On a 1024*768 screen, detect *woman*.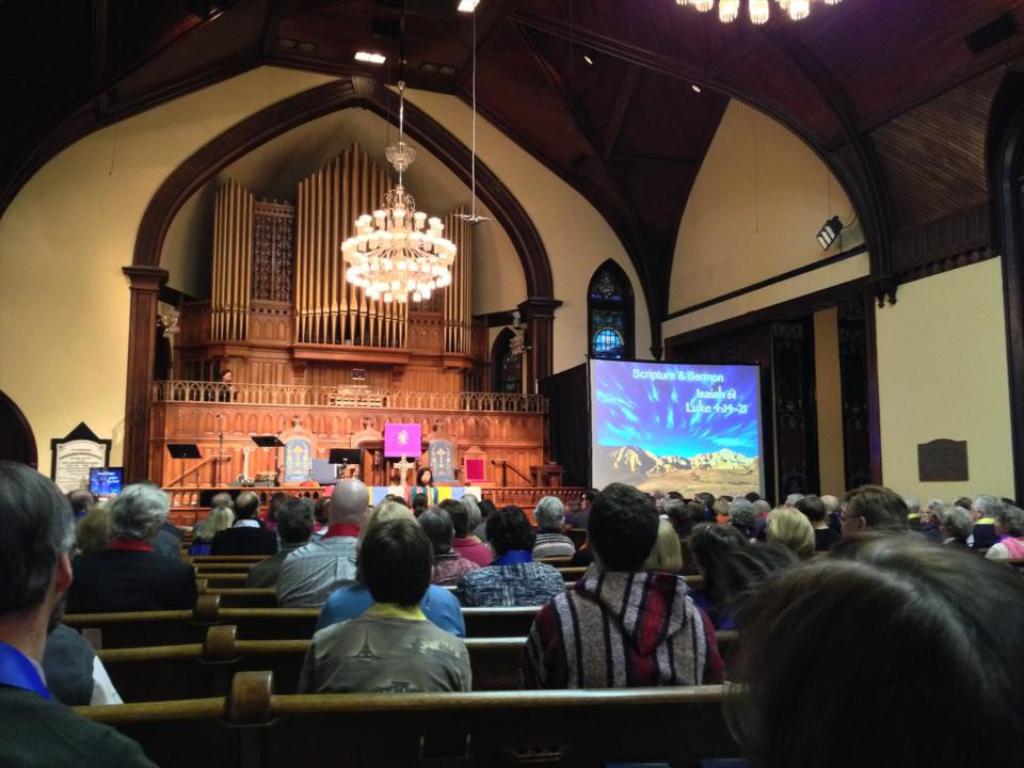
<box>193,492,235,555</box>.
